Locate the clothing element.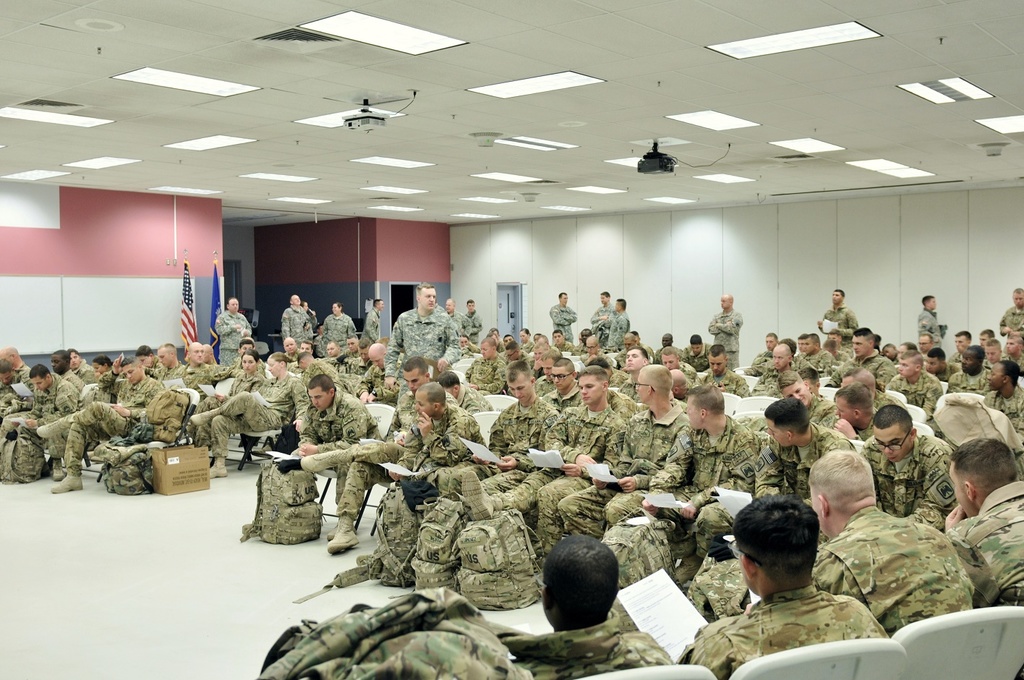
Element bbox: (477,393,561,515).
